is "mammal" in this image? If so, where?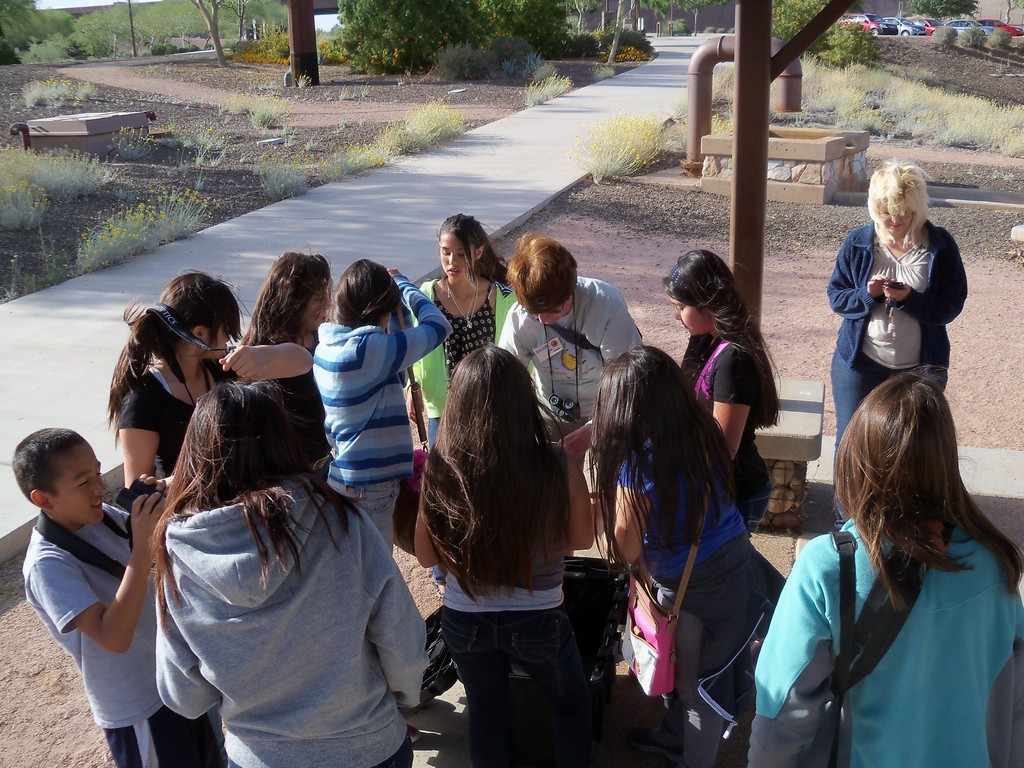
Yes, at 663/246/783/536.
